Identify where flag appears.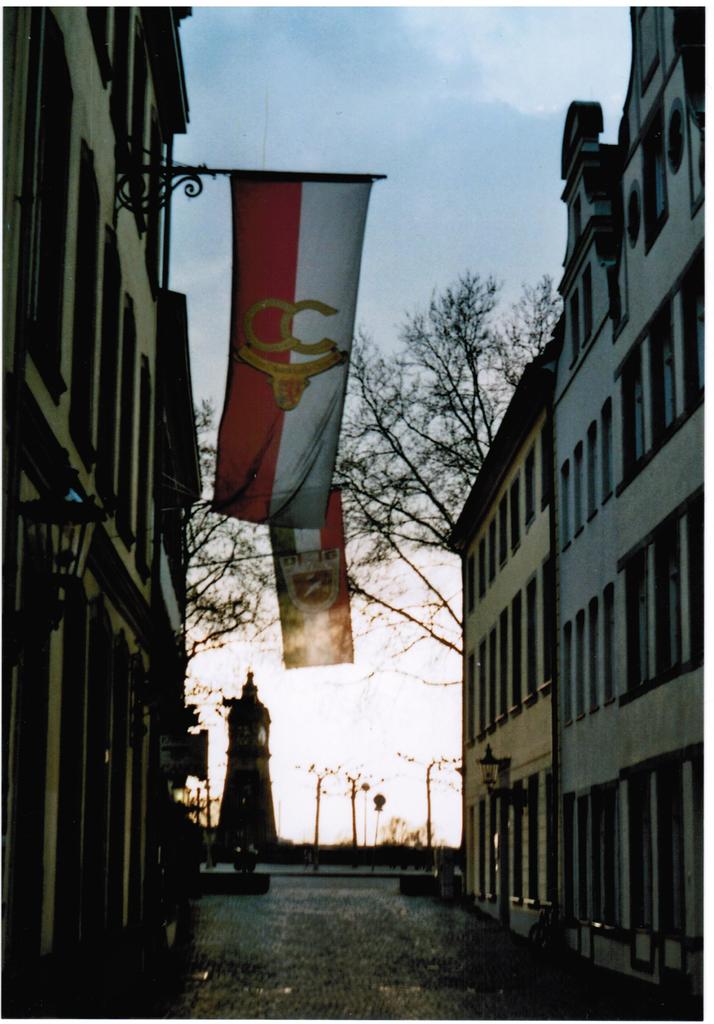
Appears at select_region(275, 489, 359, 666).
